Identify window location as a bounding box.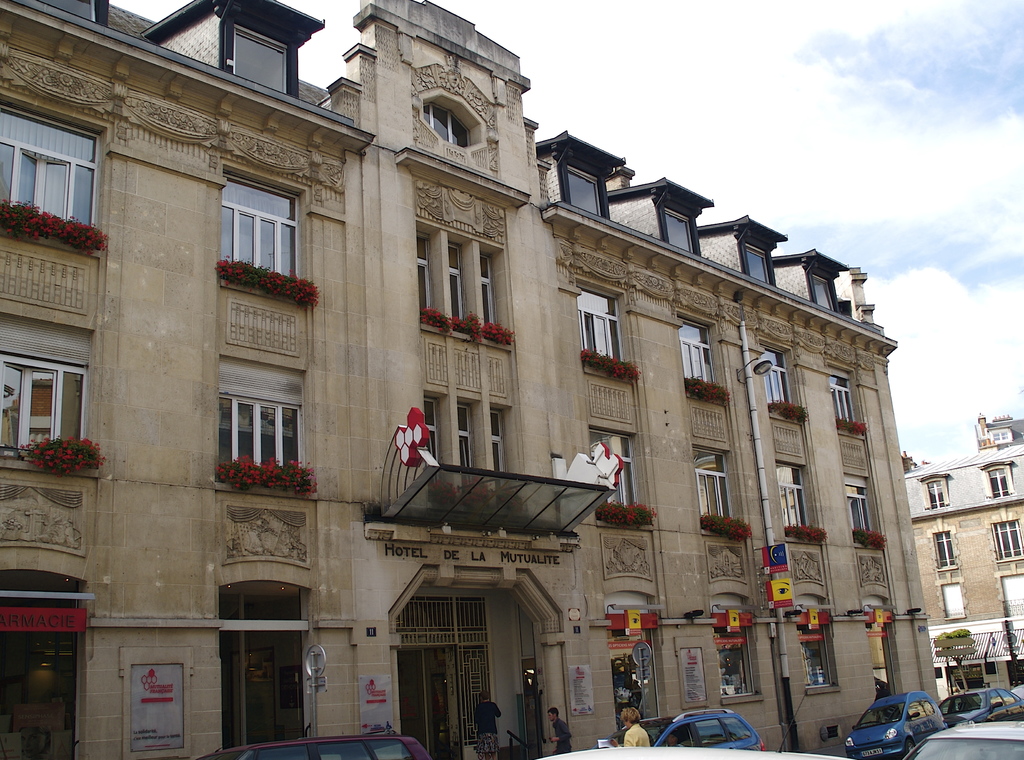
select_region(212, 164, 320, 295).
